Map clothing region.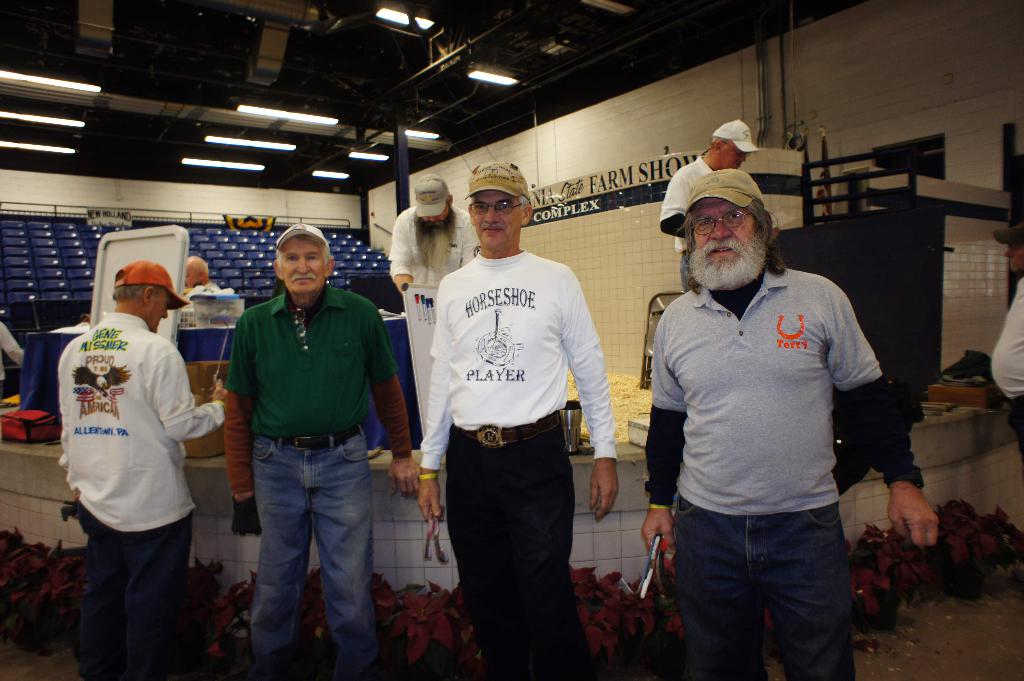
Mapped to (187,283,221,297).
